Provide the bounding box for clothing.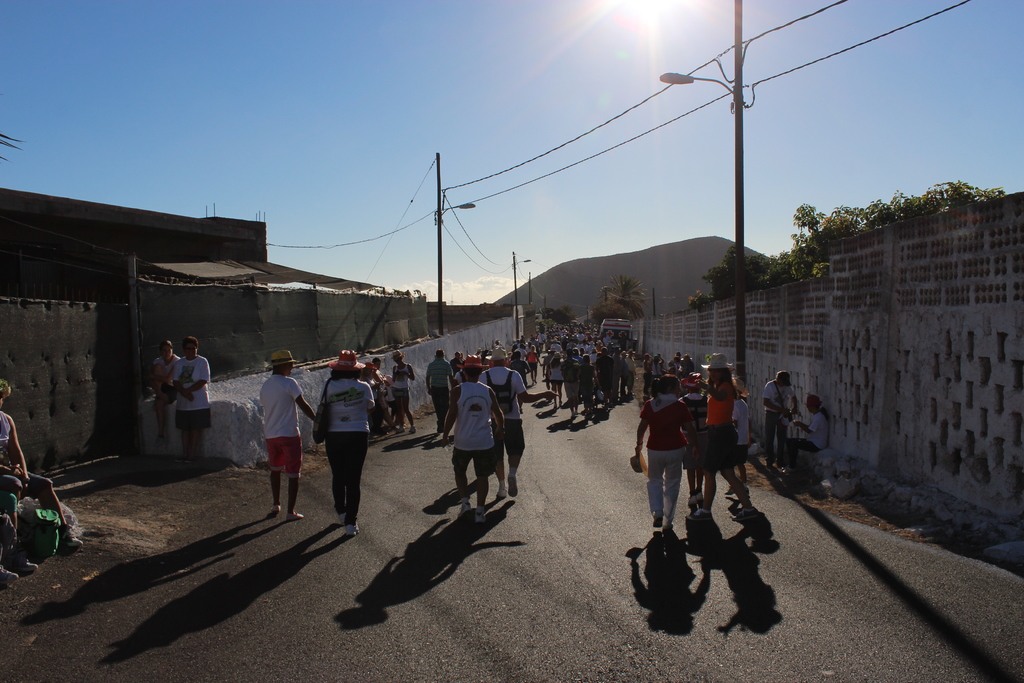
(x1=579, y1=362, x2=593, y2=404).
